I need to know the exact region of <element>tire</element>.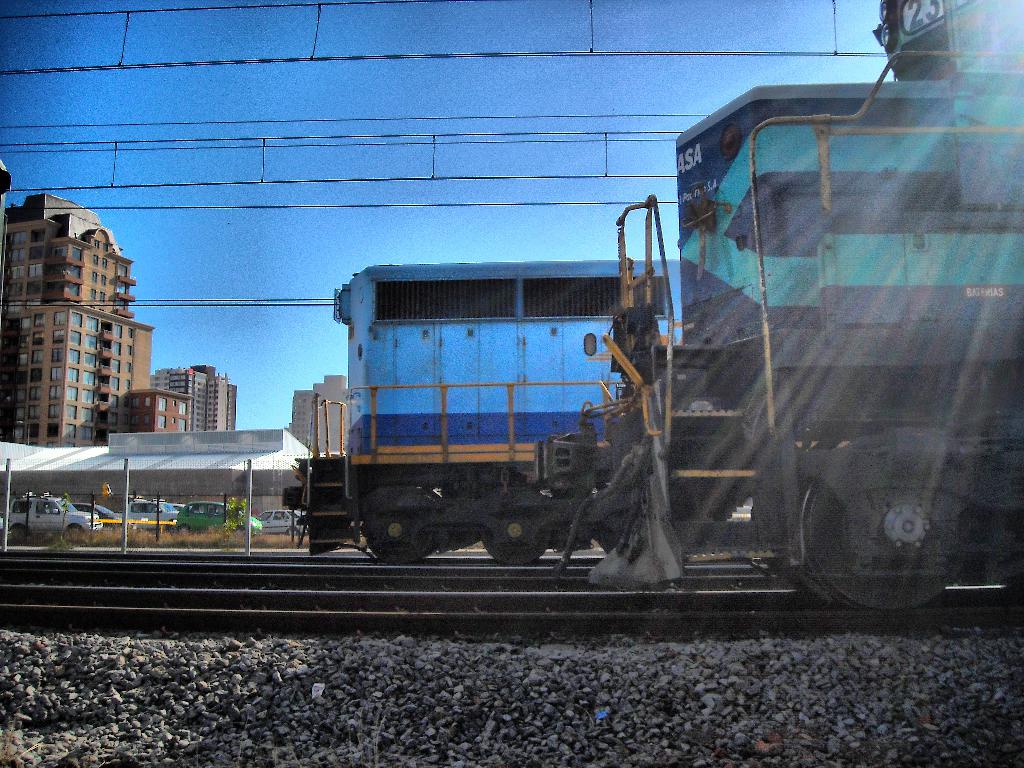
Region: <region>68, 525, 80, 540</region>.
